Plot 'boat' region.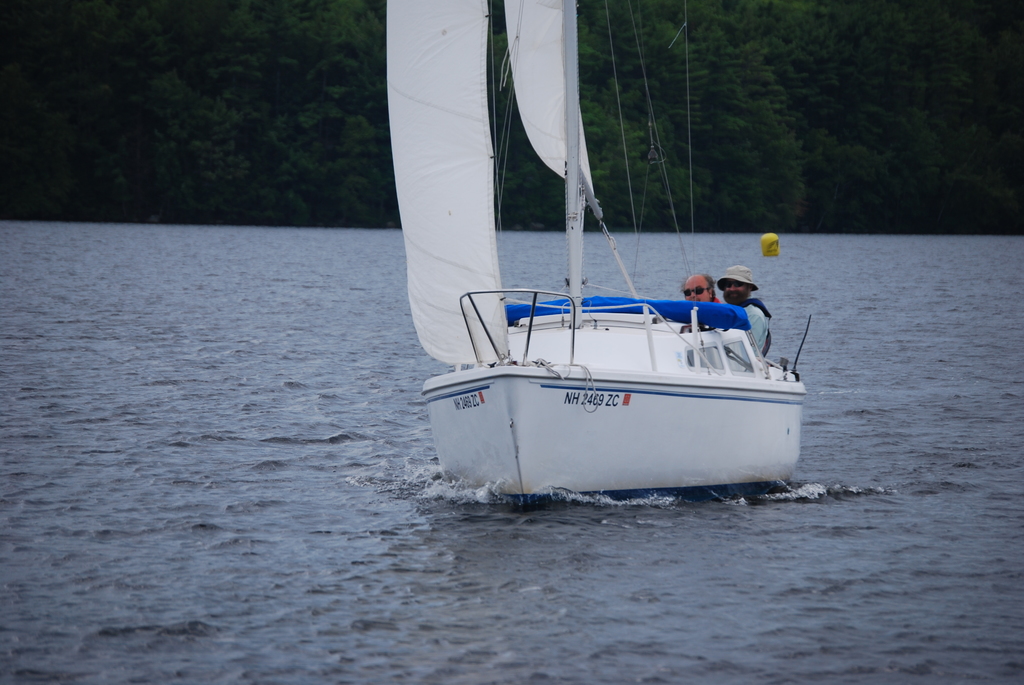
Plotted at <region>390, 2, 806, 520</region>.
